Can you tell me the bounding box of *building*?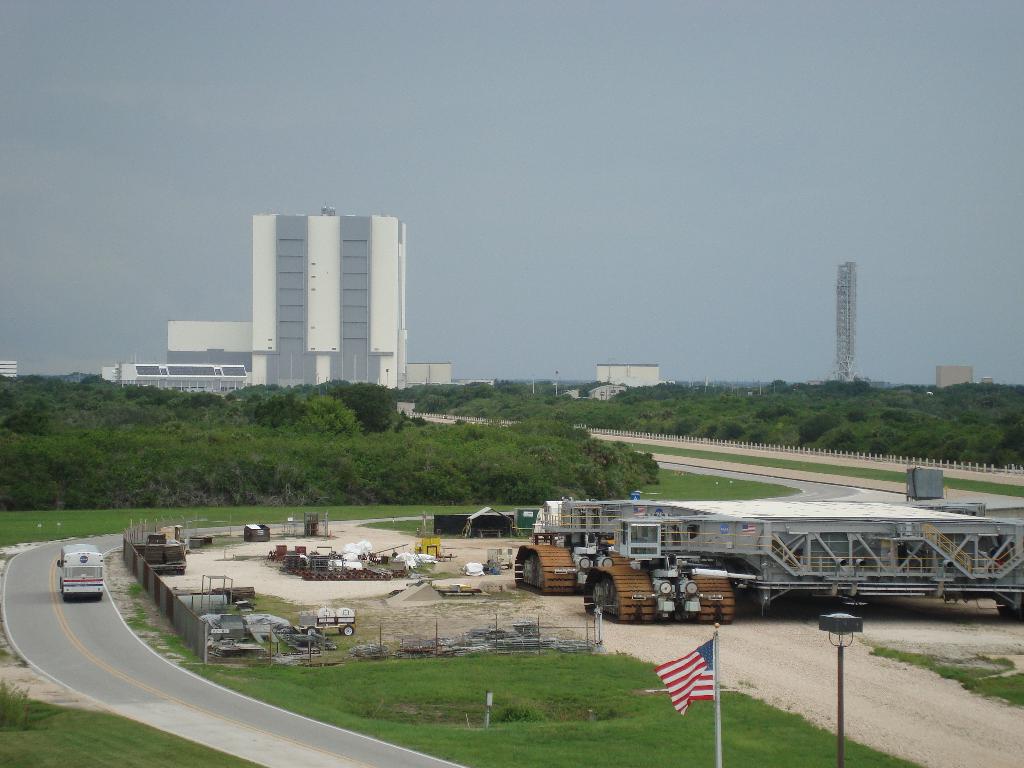
locate(408, 368, 450, 386).
